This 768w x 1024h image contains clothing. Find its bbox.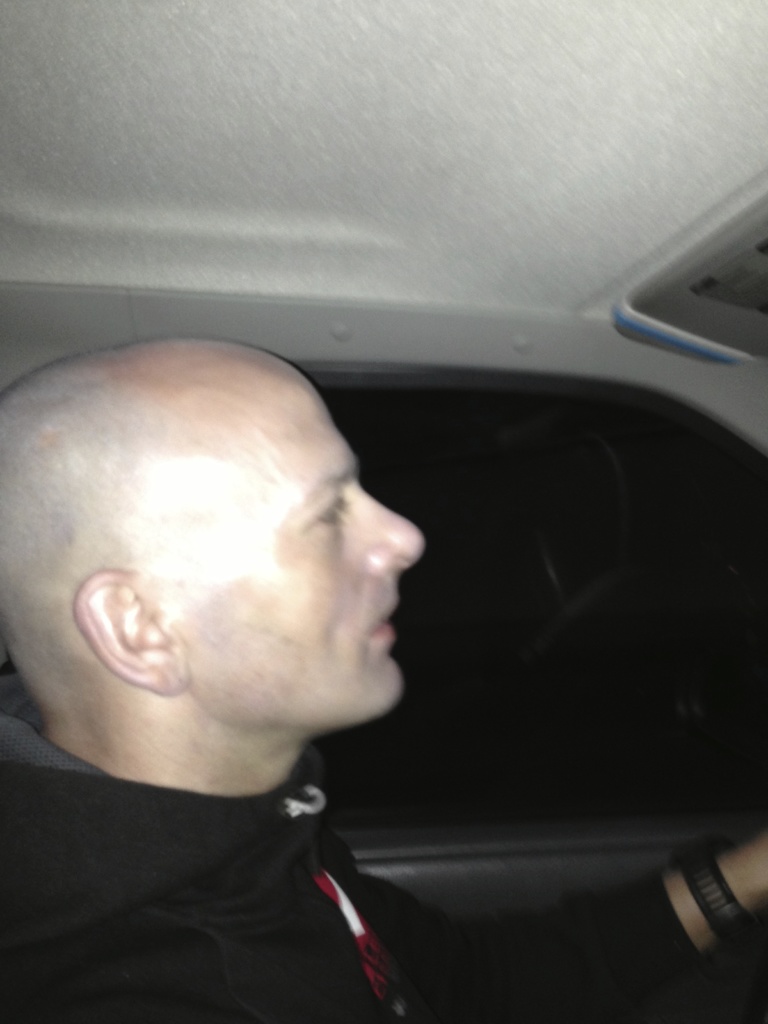
BBox(0, 671, 707, 1023).
